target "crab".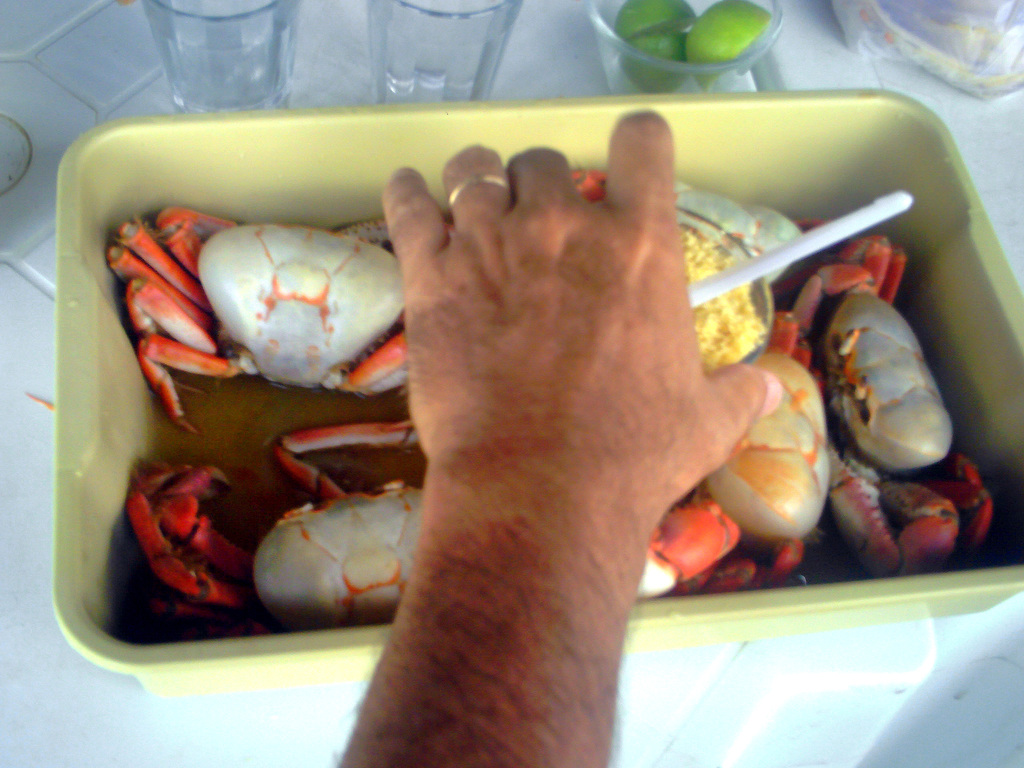
Target region: {"x1": 83, "y1": 159, "x2": 1004, "y2": 641}.
